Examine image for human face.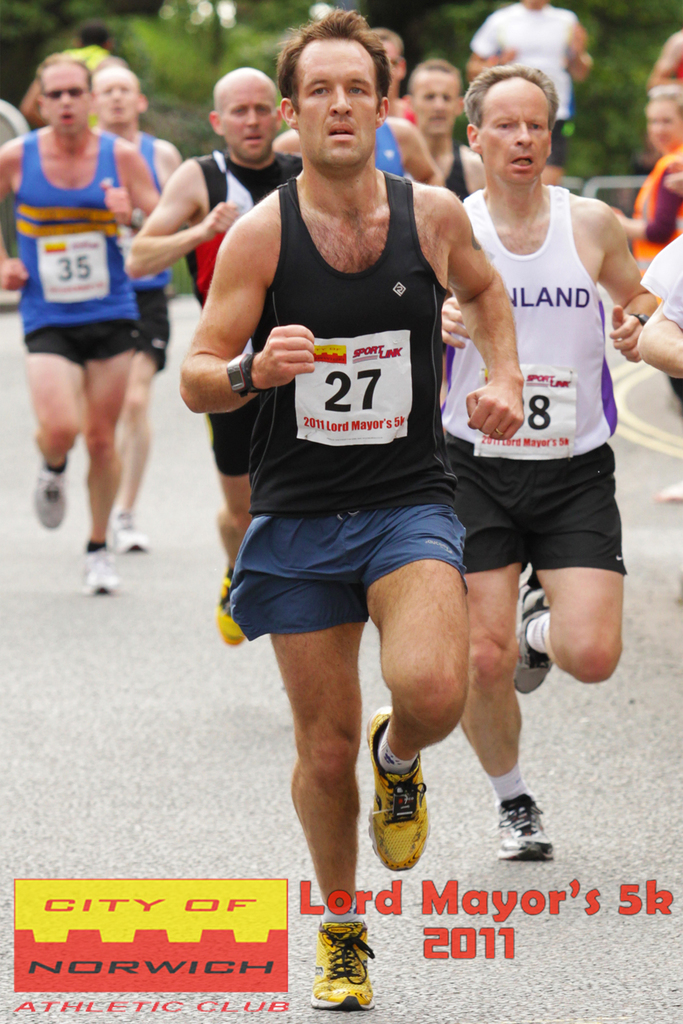
Examination result: <box>473,85,555,184</box>.
